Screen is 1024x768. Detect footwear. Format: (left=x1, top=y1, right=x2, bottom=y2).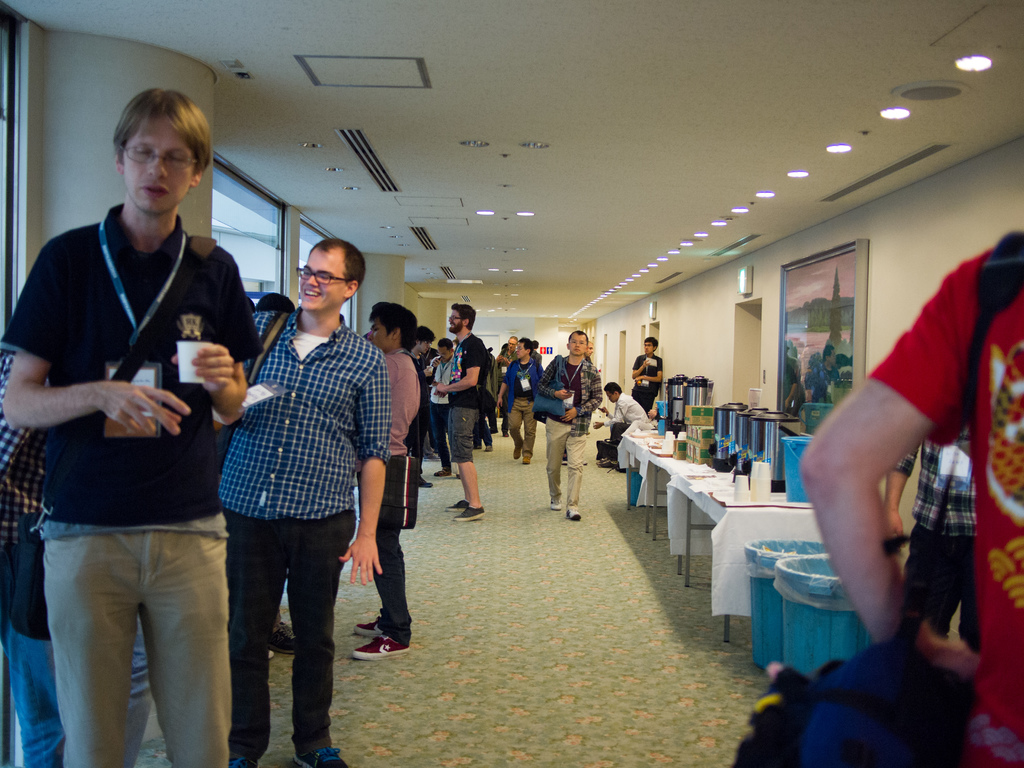
(left=484, top=441, right=495, bottom=450).
